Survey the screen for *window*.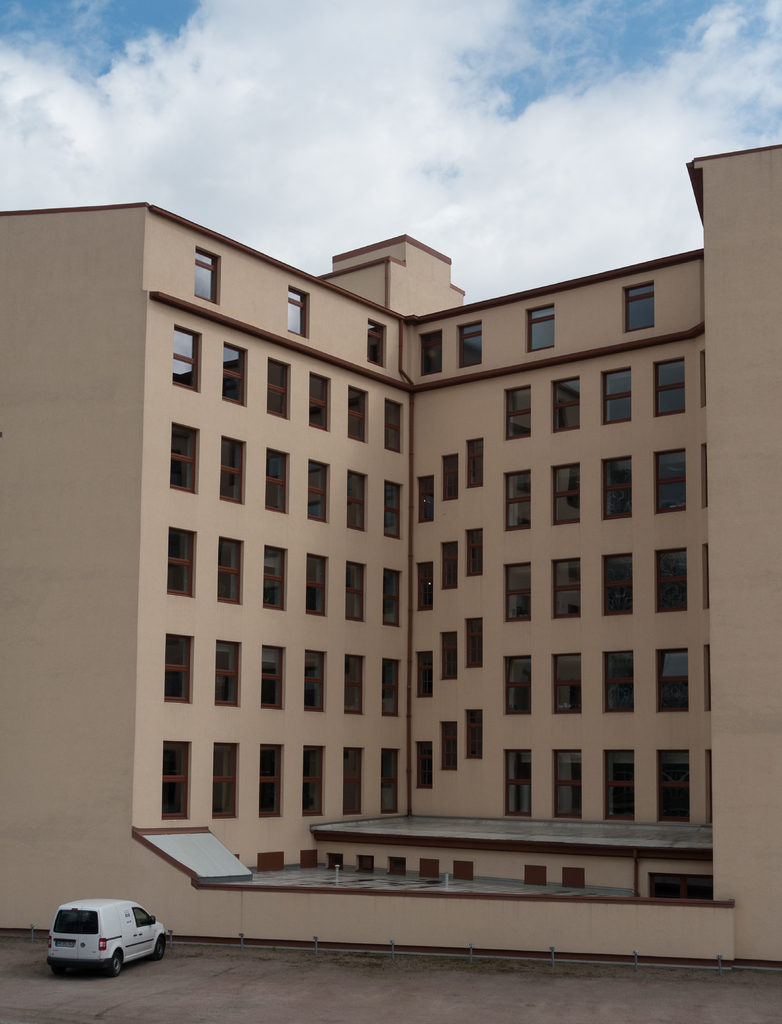
Survey found: 304 649 325 712.
